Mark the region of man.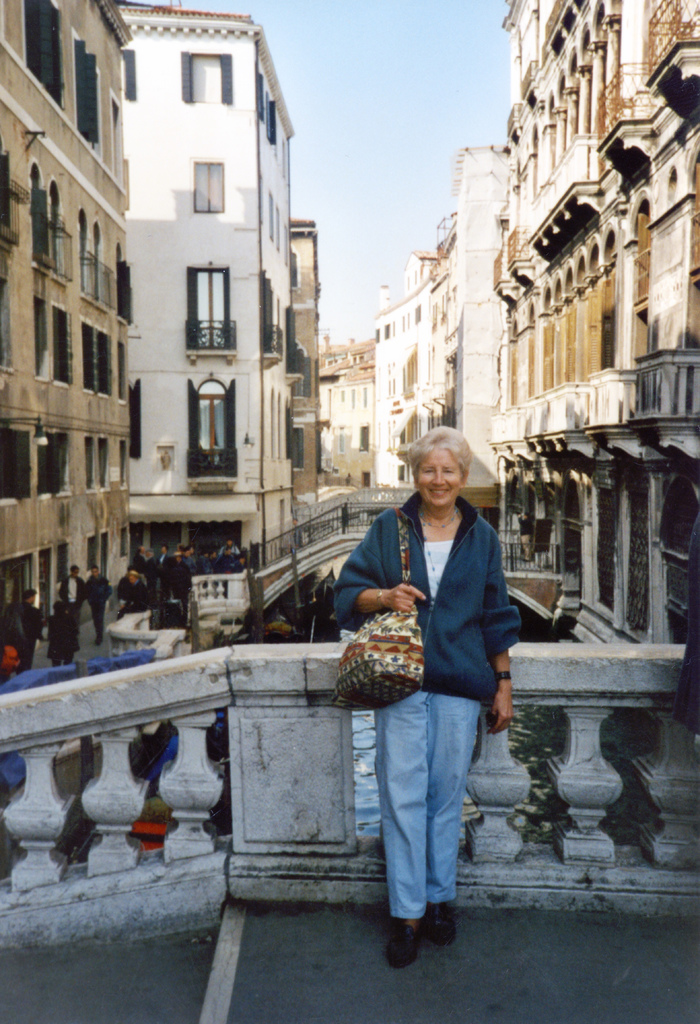
Region: x1=165, y1=554, x2=194, y2=615.
